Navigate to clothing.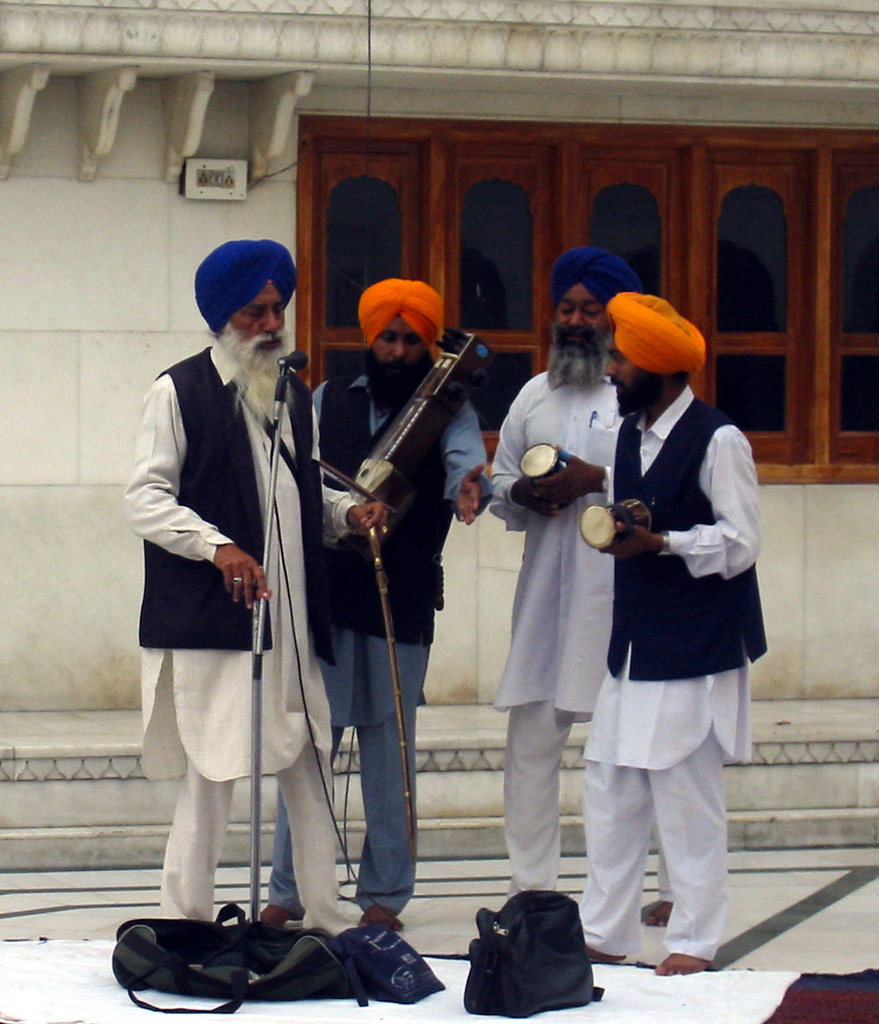
Navigation target: left=489, top=361, right=633, bottom=891.
